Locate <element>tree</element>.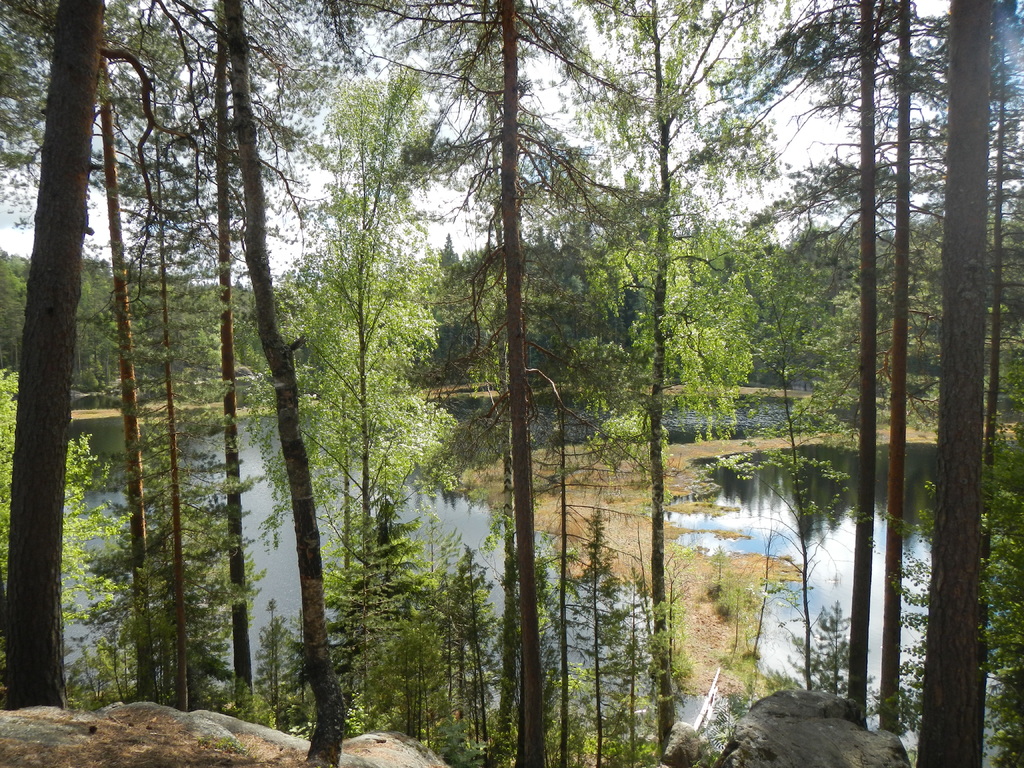
Bounding box: {"left": 705, "top": 0, "right": 948, "bottom": 737}.
